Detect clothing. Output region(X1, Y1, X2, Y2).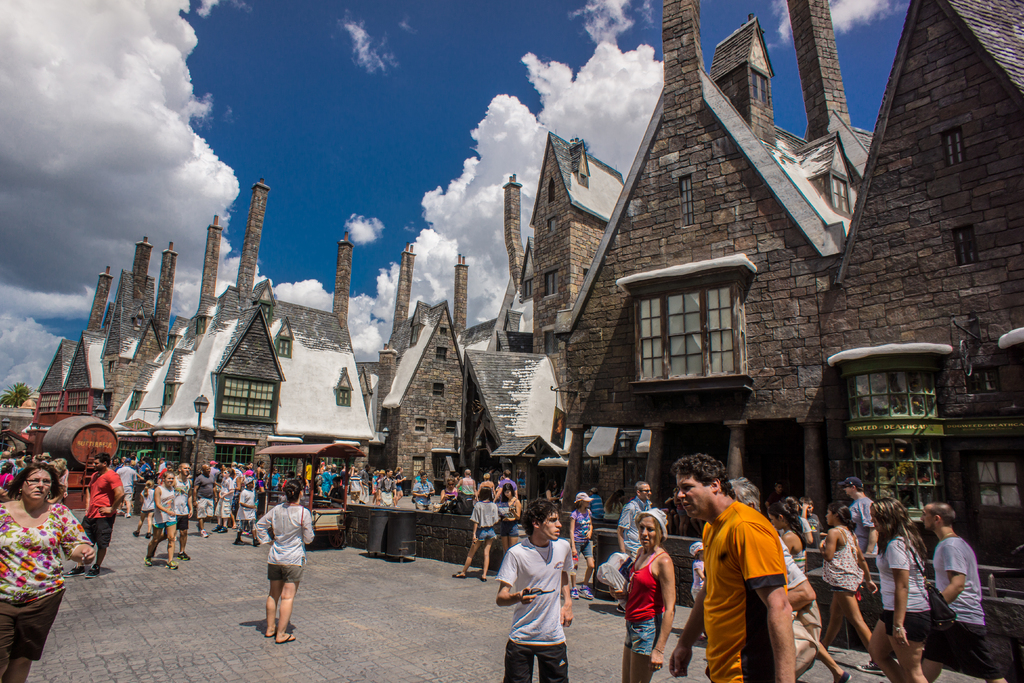
region(371, 476, 376, 496).
